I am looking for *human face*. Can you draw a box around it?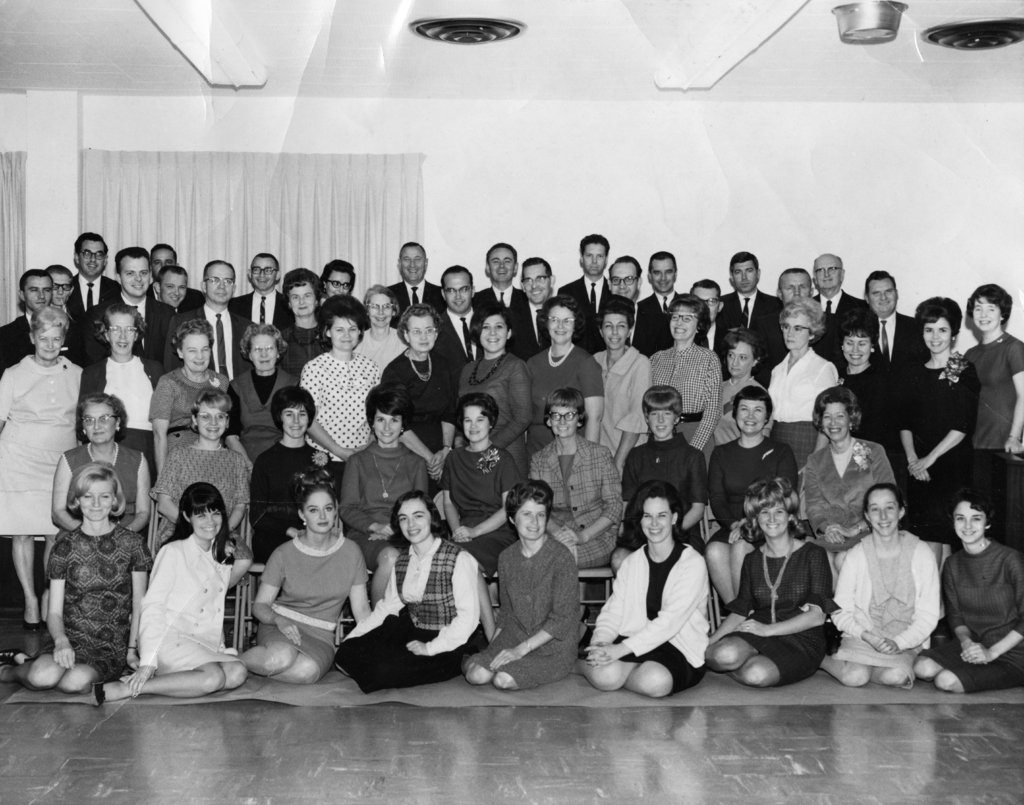
Sure, the bounding box is select_region(24, 278, 52, 315).
